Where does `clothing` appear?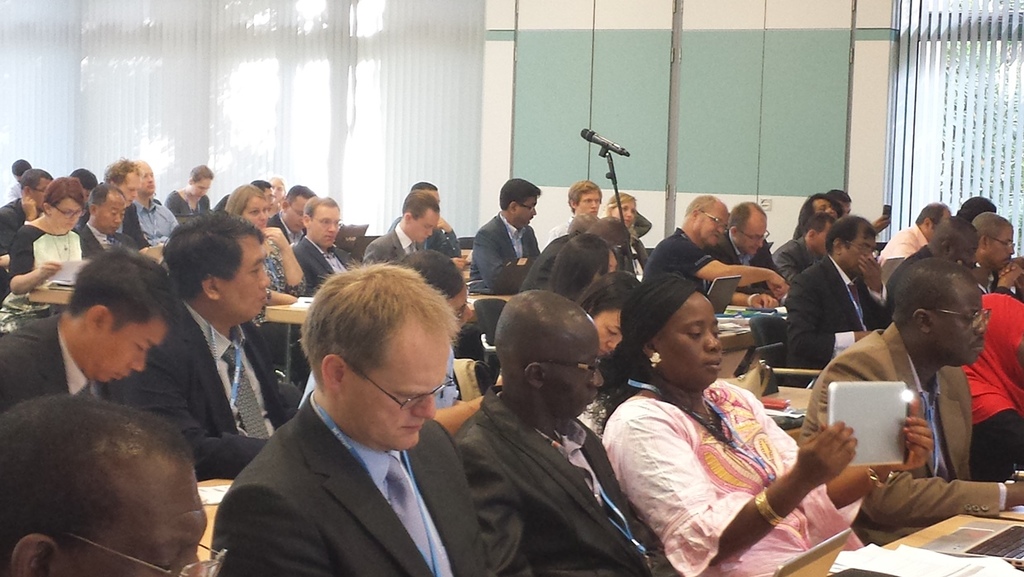
Appears at (514,228,579,302).
